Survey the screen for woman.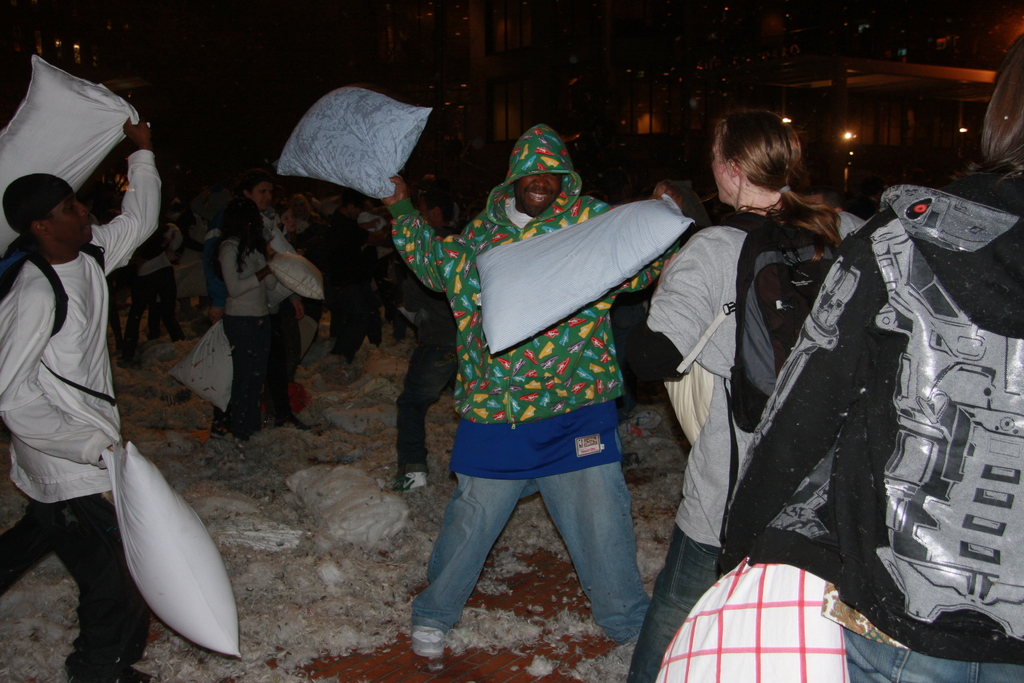
Survey found: locate(220, 198, 275, 440).
